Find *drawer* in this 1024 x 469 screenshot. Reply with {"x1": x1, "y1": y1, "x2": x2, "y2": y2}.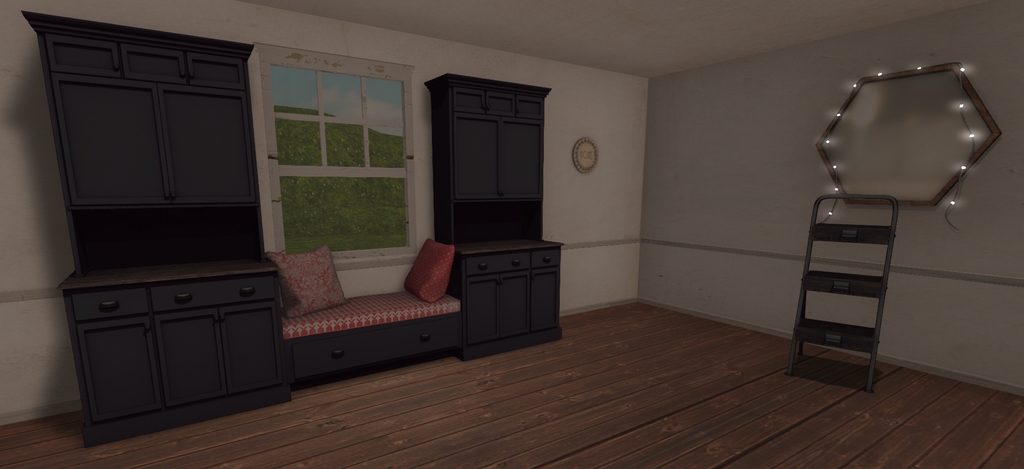
{"x1": 504, "y1": 250, "x2": 531, "y2": 271}.
